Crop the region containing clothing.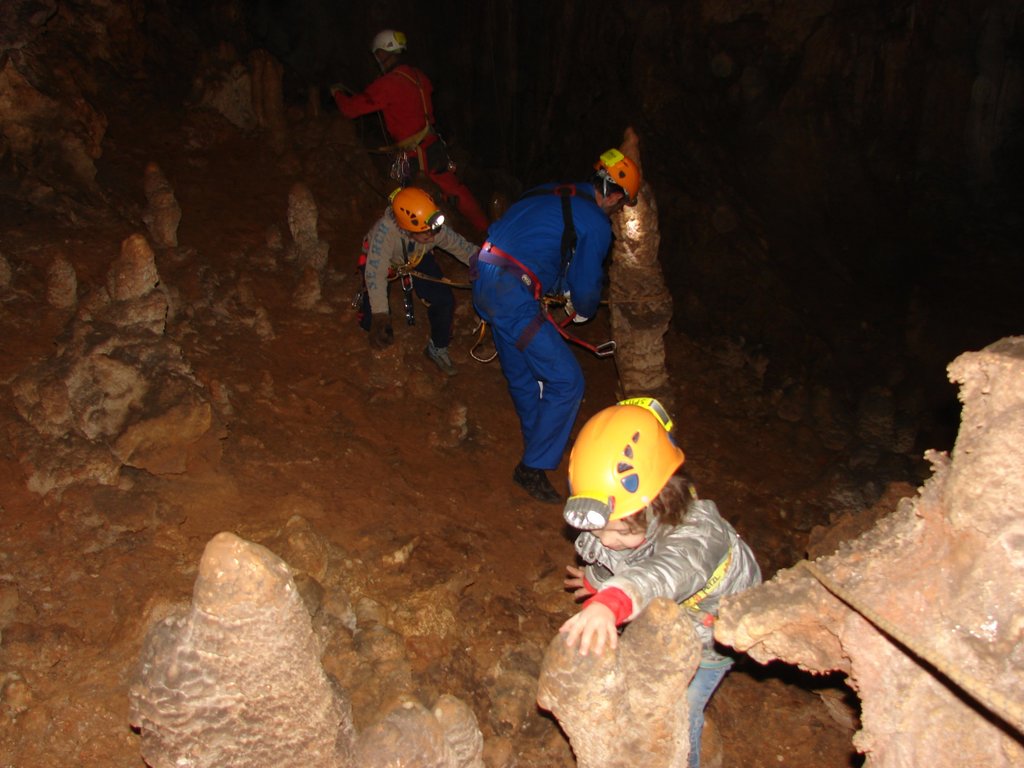
Crop region: box(465, 148, 618, 501).
